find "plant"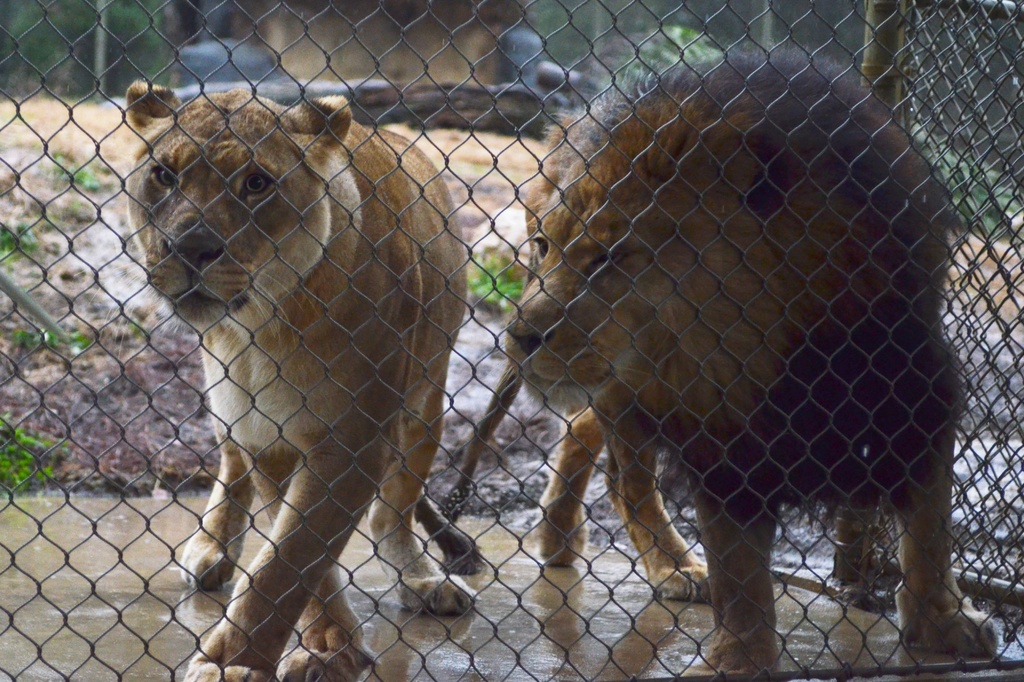
(0,411,69,493)
